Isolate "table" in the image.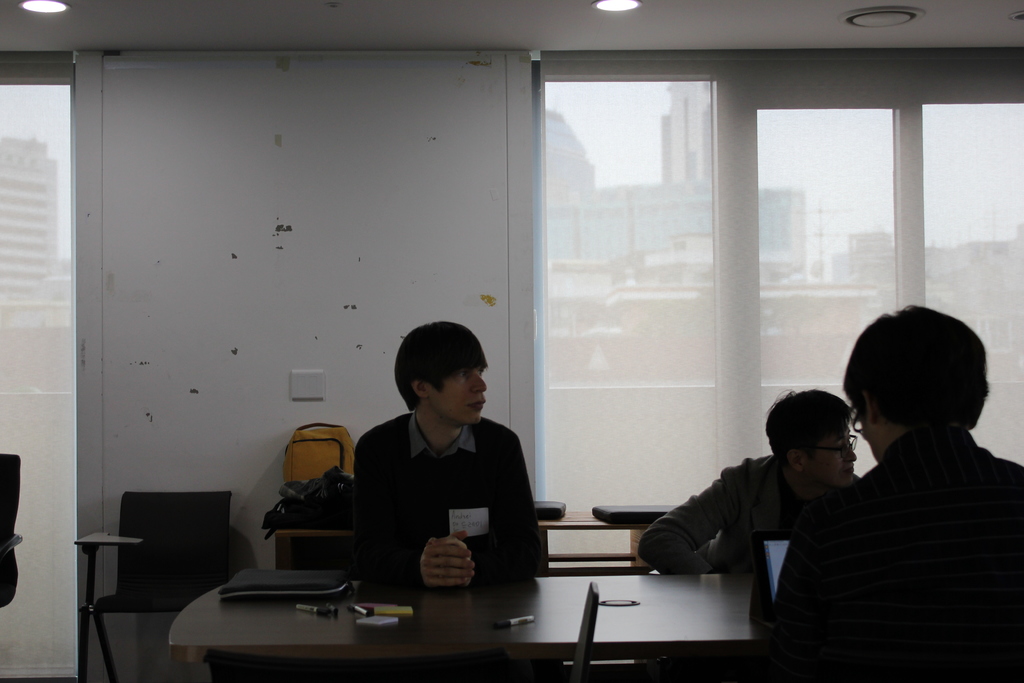
Isolated region: BBox(200, 527, 868, 680).
